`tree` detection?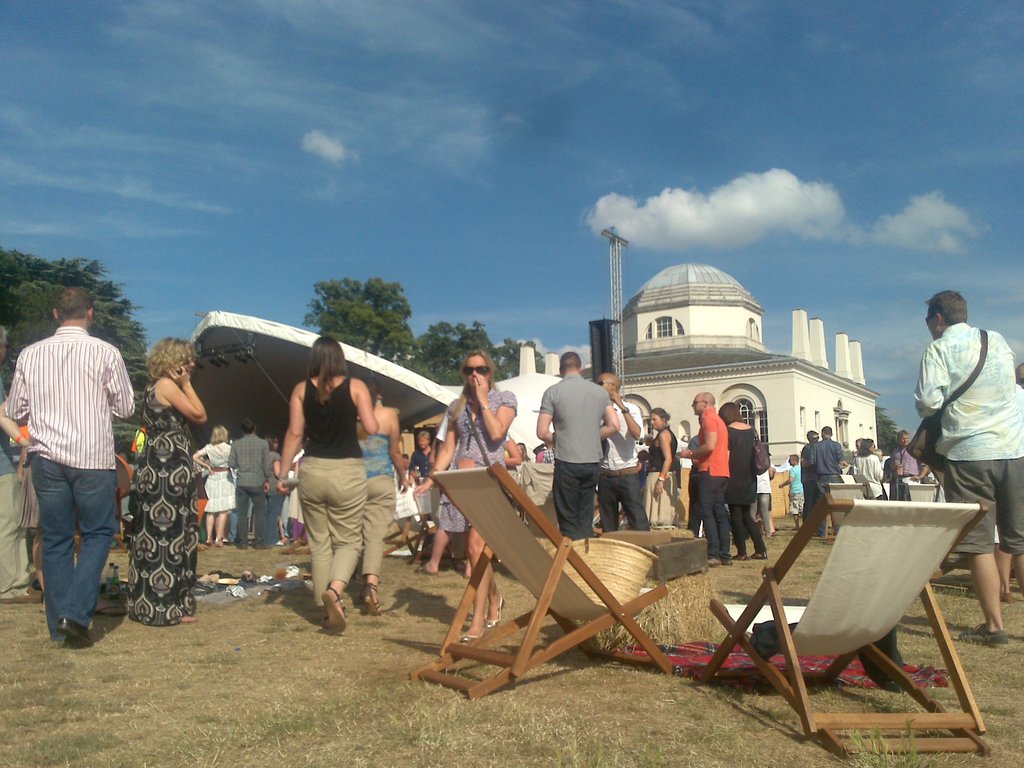
BBox(407, 320, 546, 386)
